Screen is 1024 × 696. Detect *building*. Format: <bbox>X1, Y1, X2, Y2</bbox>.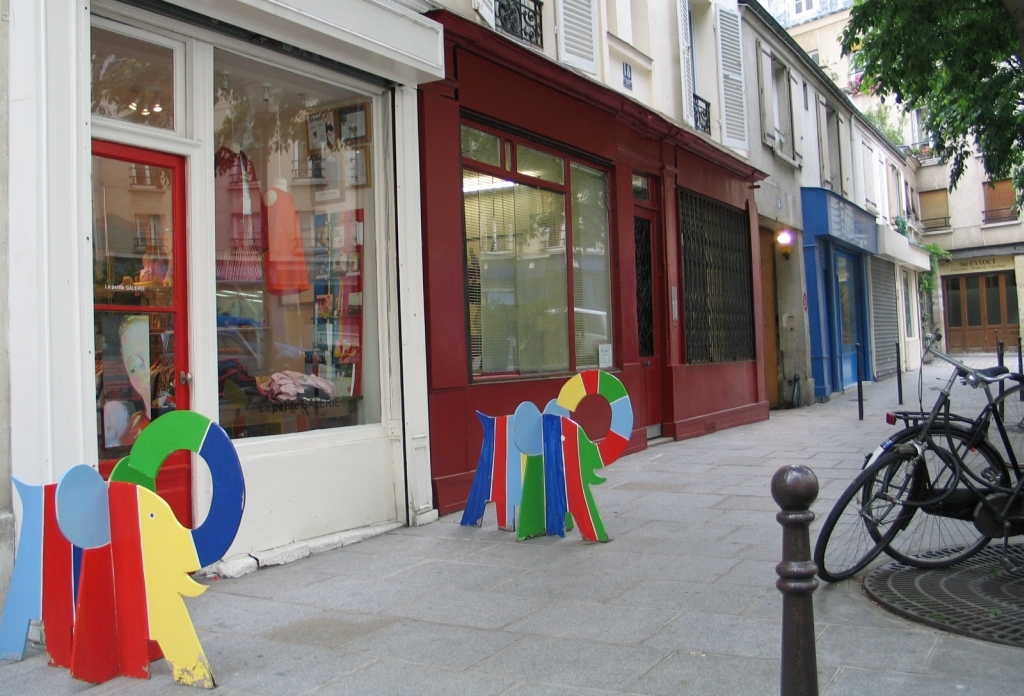
<bbox>0, 0, 441, 645</bbox>.
